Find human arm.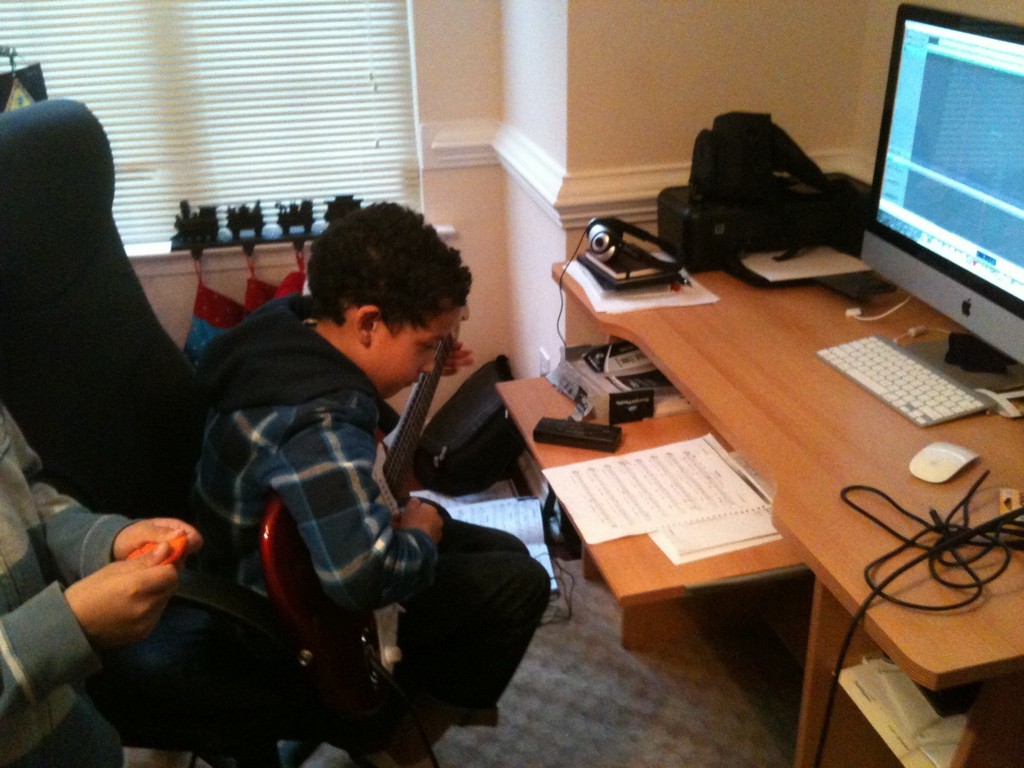
0/520/170/740.
